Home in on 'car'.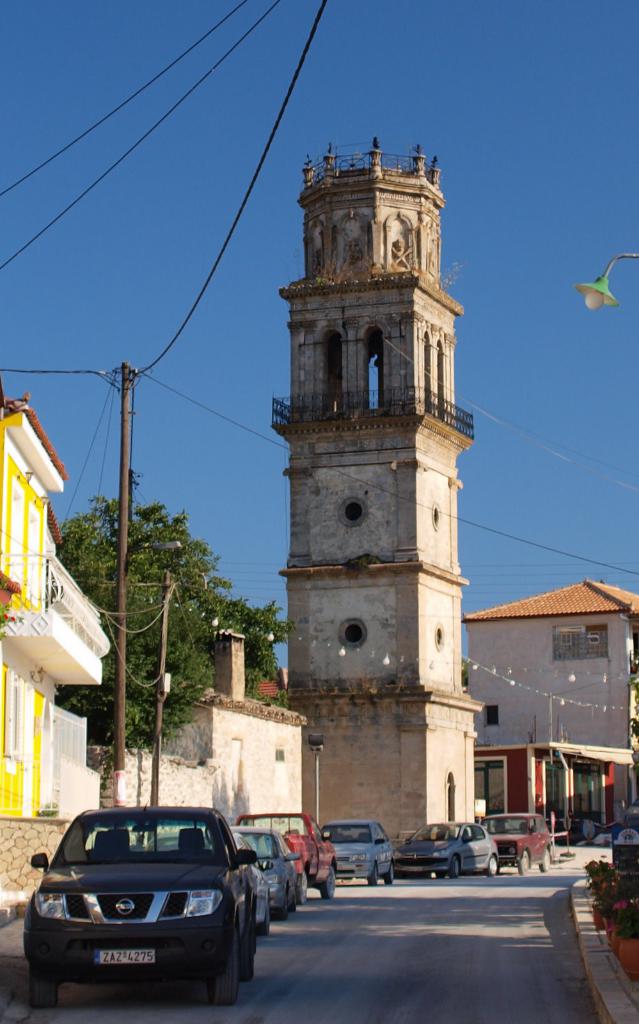
Homed in at locate(478, 810, 555, 875).
